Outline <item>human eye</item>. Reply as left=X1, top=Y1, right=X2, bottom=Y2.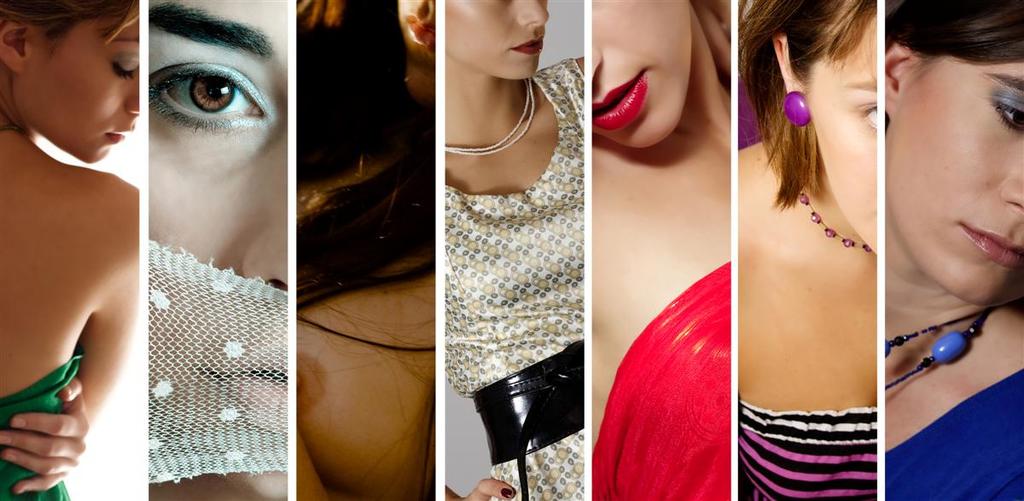
left=993, top=86, right=1023, bottom=137.
